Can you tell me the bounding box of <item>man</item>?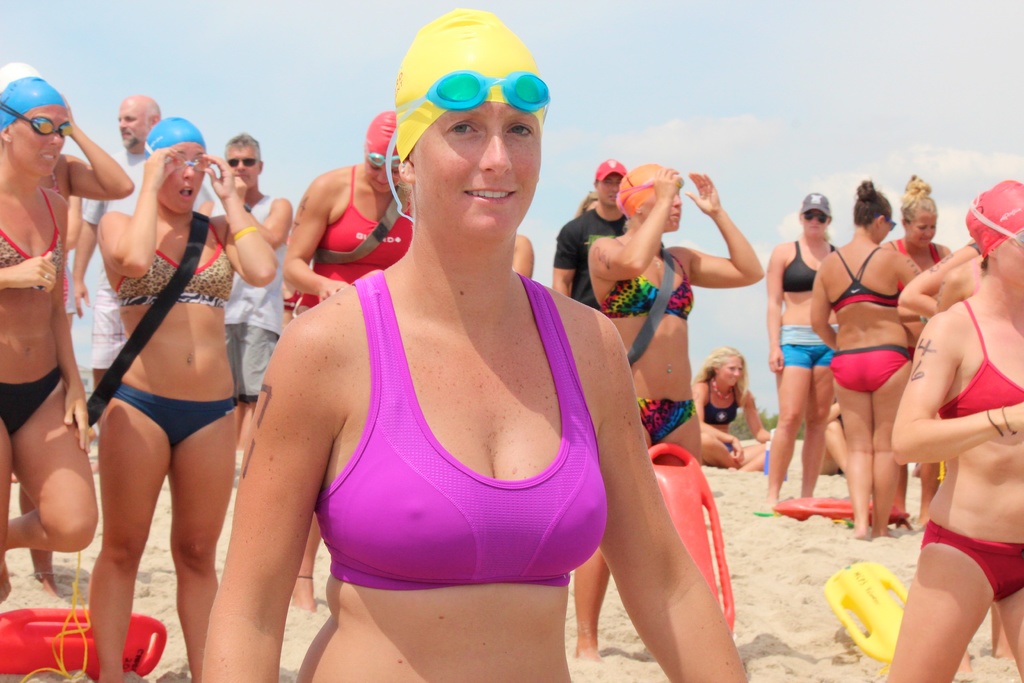
<bbox>78, 90, 214, 474</bbox>.
